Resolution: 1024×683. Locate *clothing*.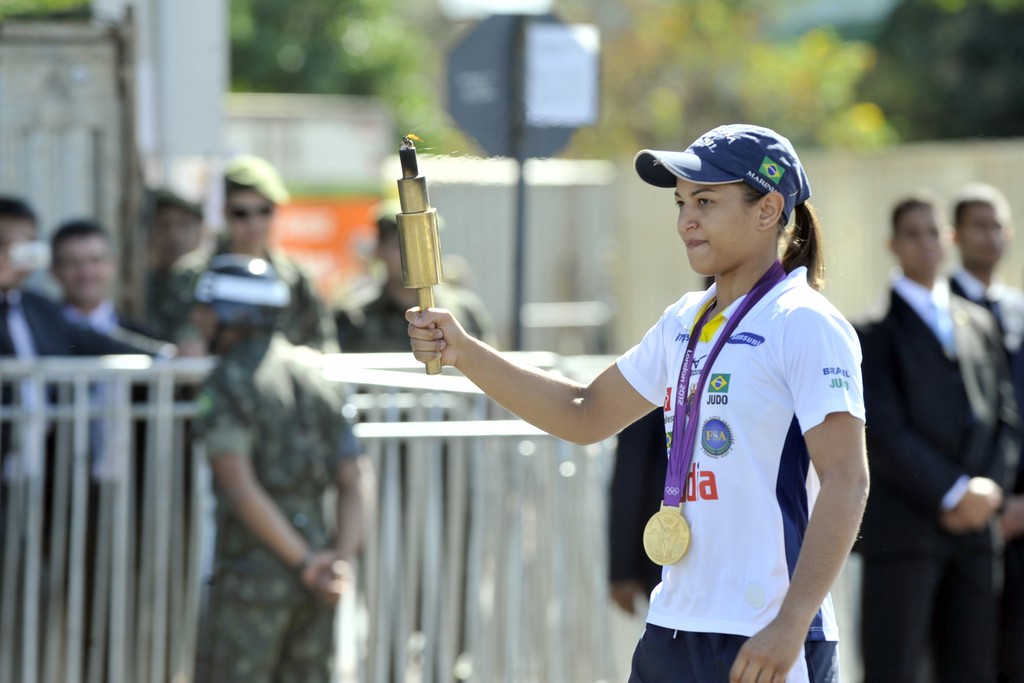
0 286 174 539.
